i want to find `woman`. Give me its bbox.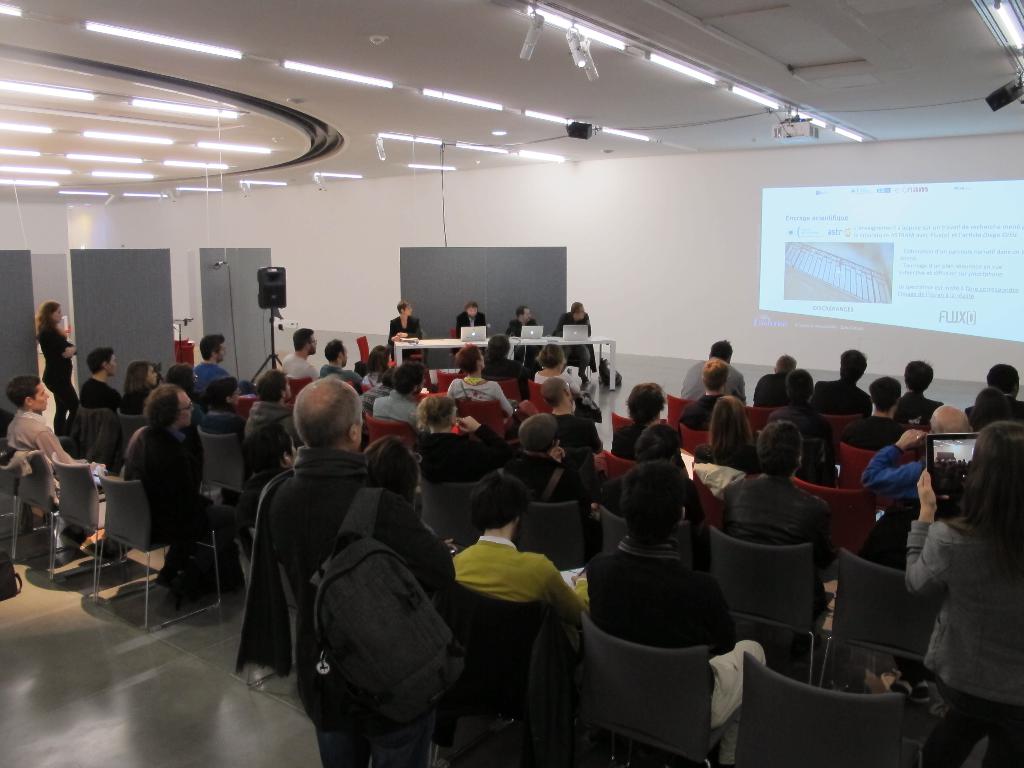
bbox=(200, 377, 251, 442).
